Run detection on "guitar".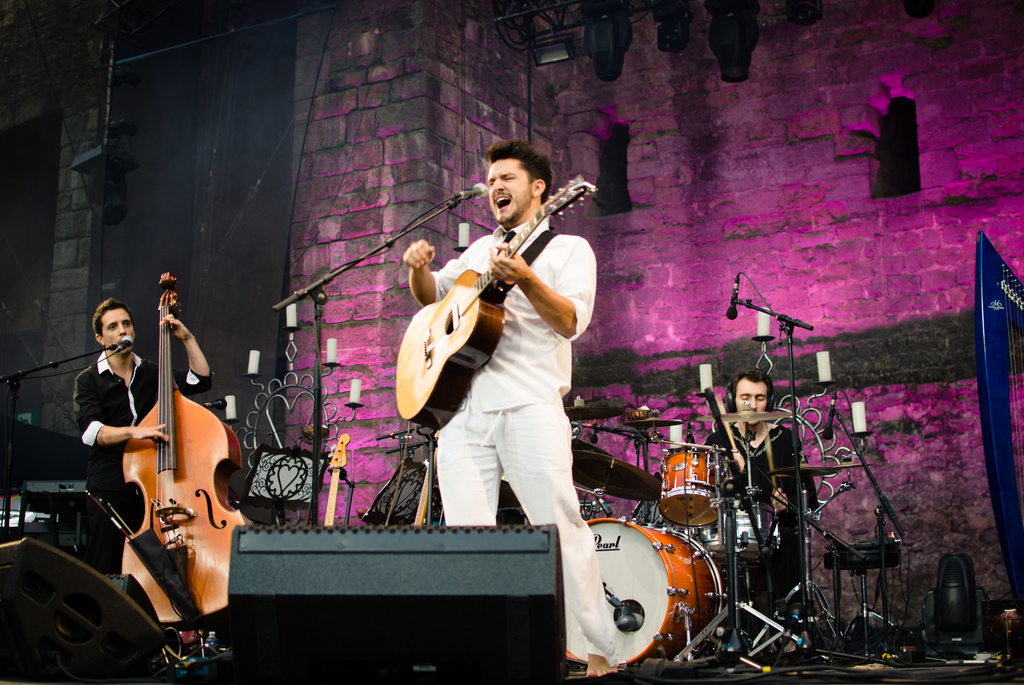
Result: [395,173,598,432].
